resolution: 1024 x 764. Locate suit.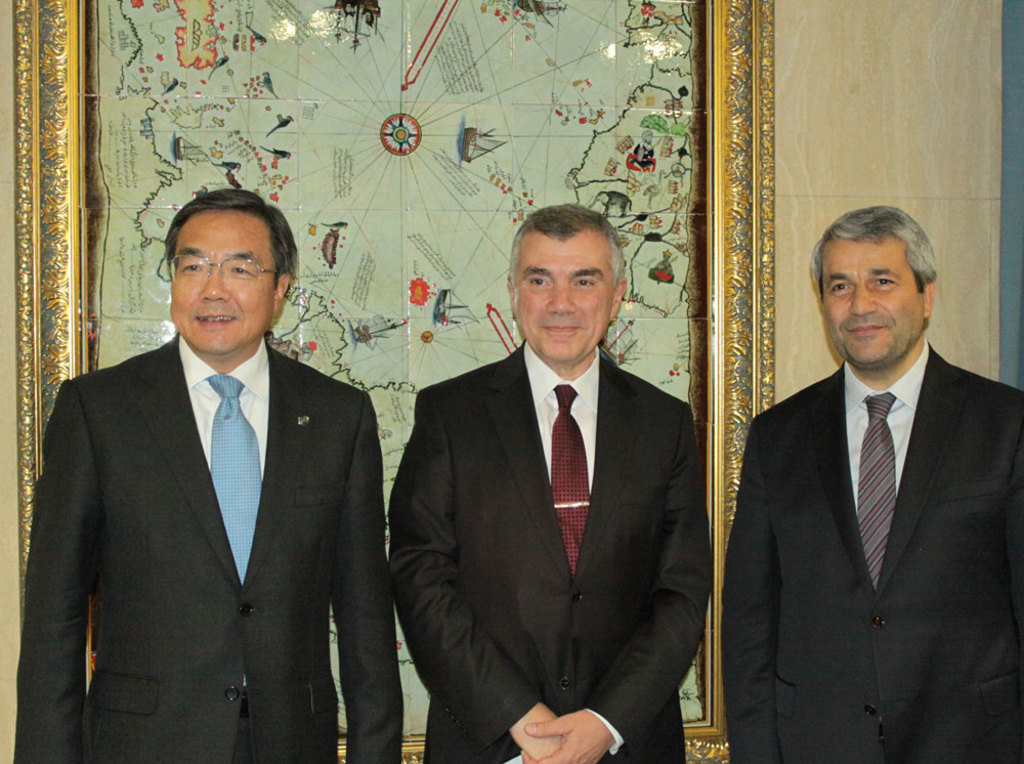
41,206,391,763.
